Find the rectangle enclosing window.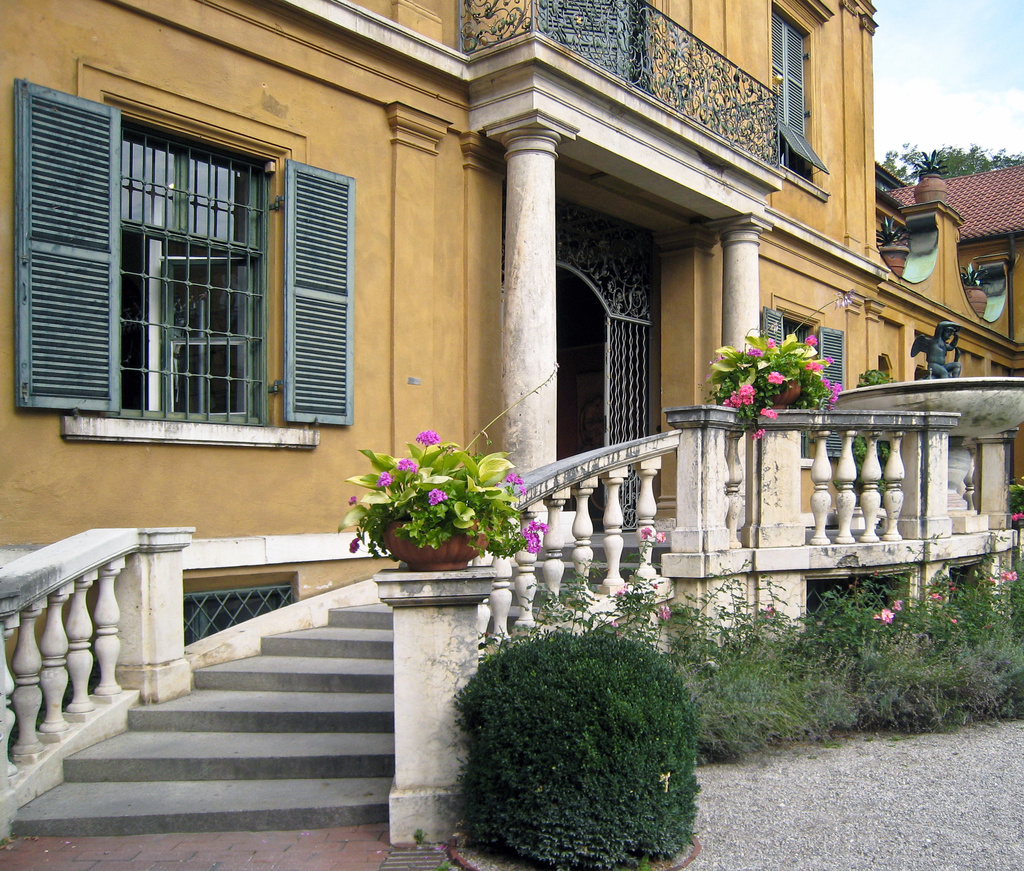
777,322,836,414.
